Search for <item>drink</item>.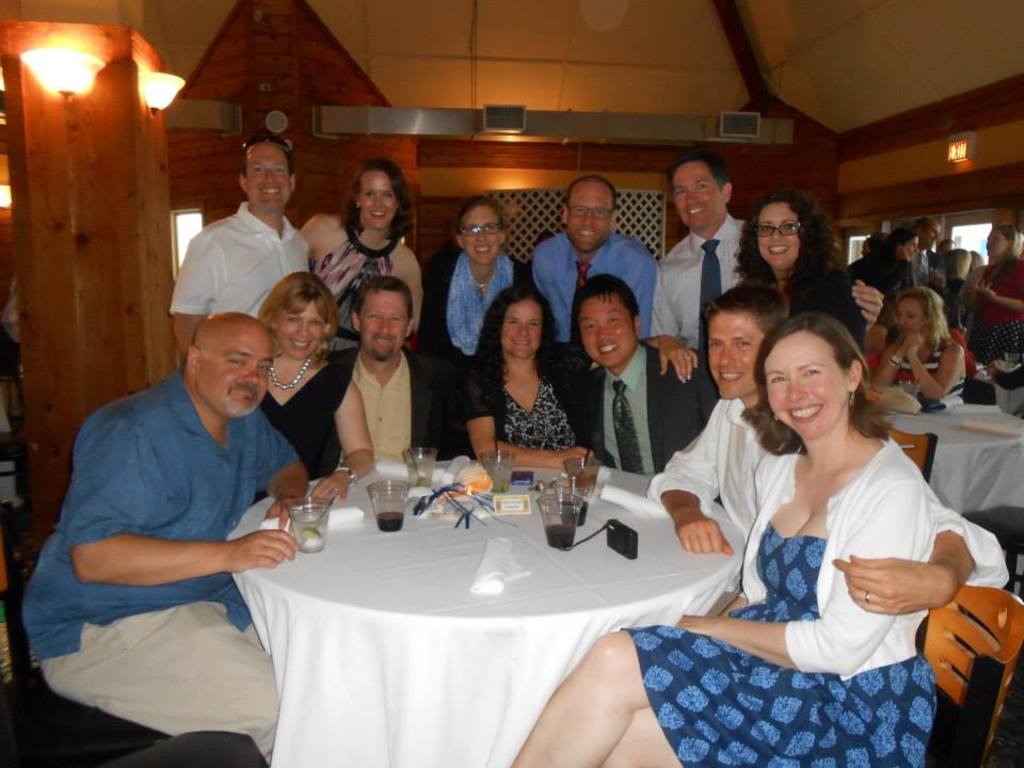
Found at [x1=570, y1=471, x2=598, y2=497].
